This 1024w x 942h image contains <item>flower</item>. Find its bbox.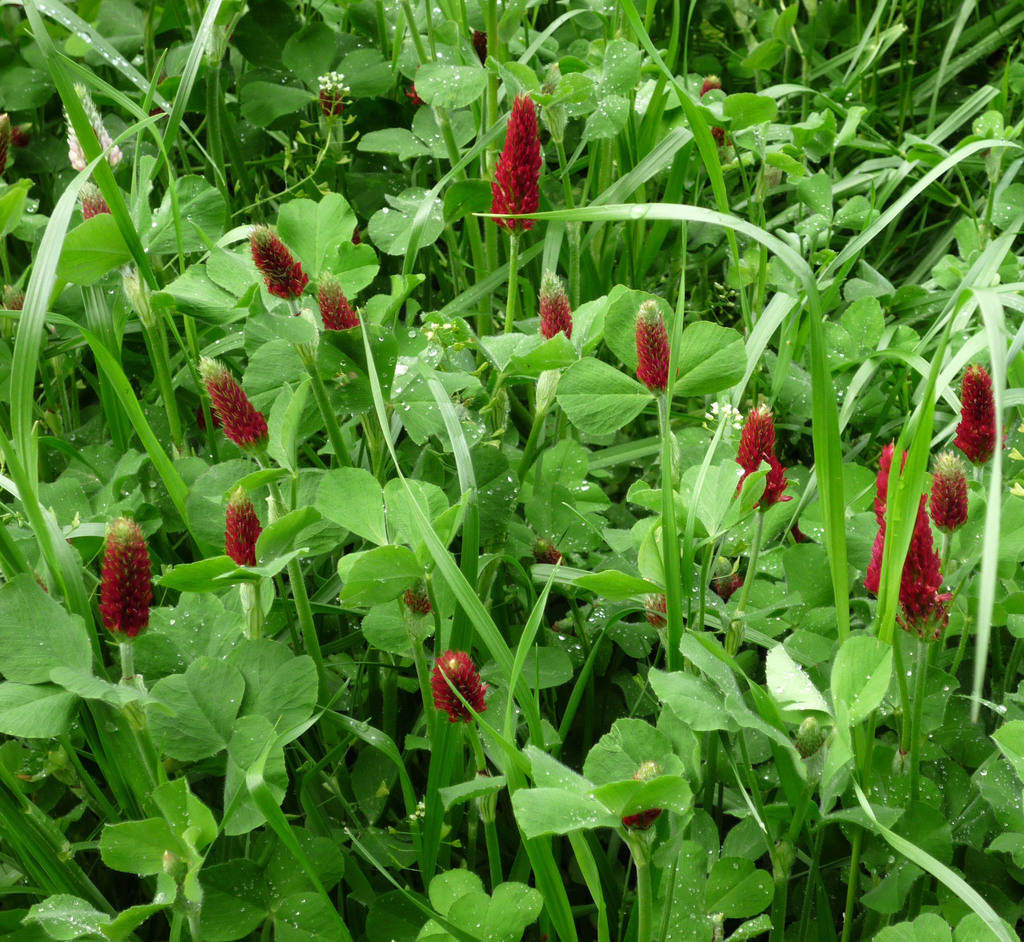
box=[252, 220, 312, 303].
